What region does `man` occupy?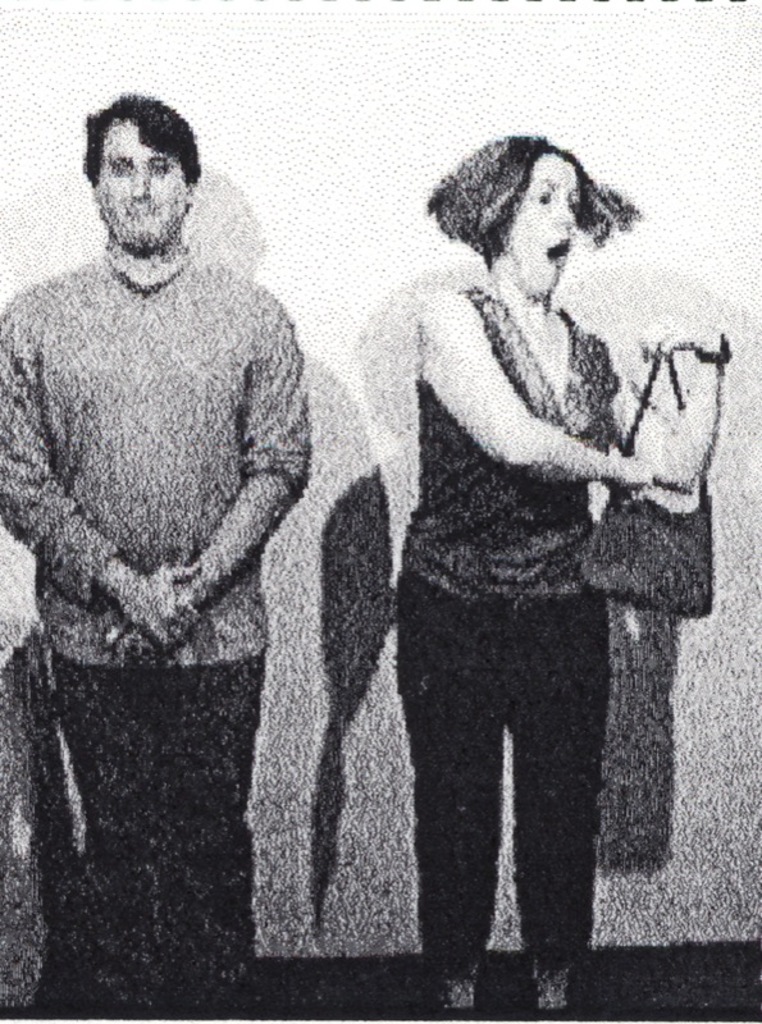
(0,83,305,1010).
